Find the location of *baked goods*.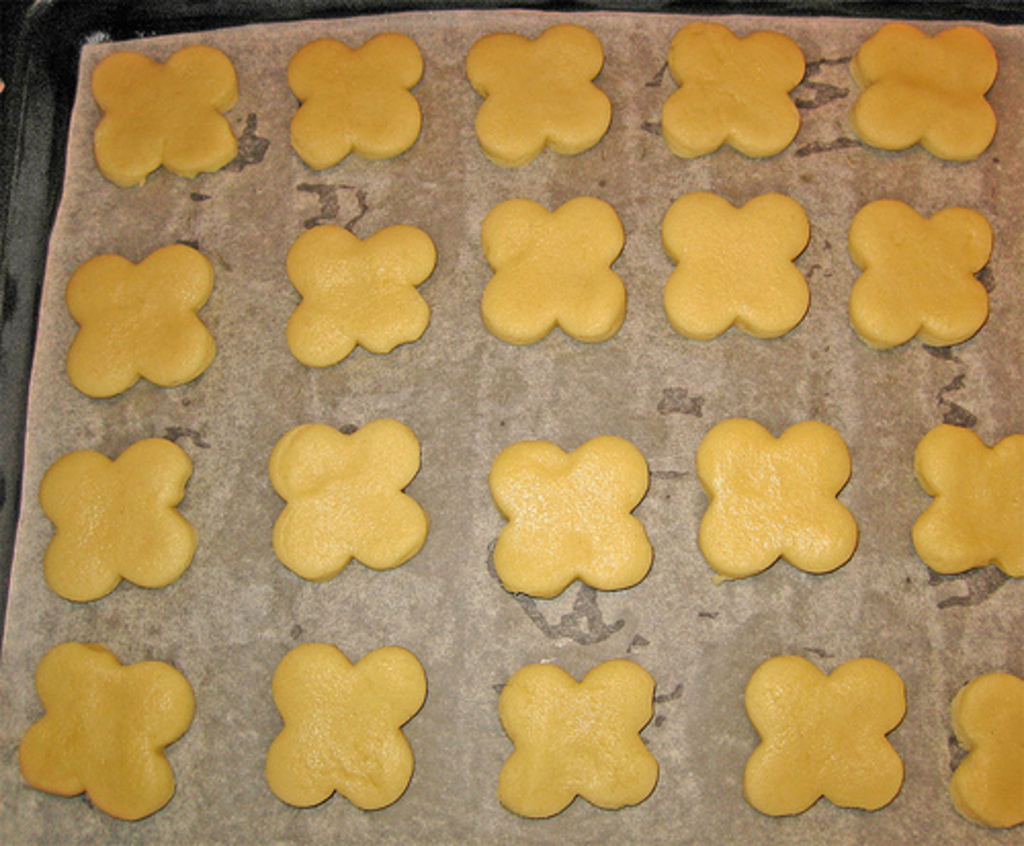
Location: {"x1": 283, "y1": 33, "x2": 442, "y2": 164}.
